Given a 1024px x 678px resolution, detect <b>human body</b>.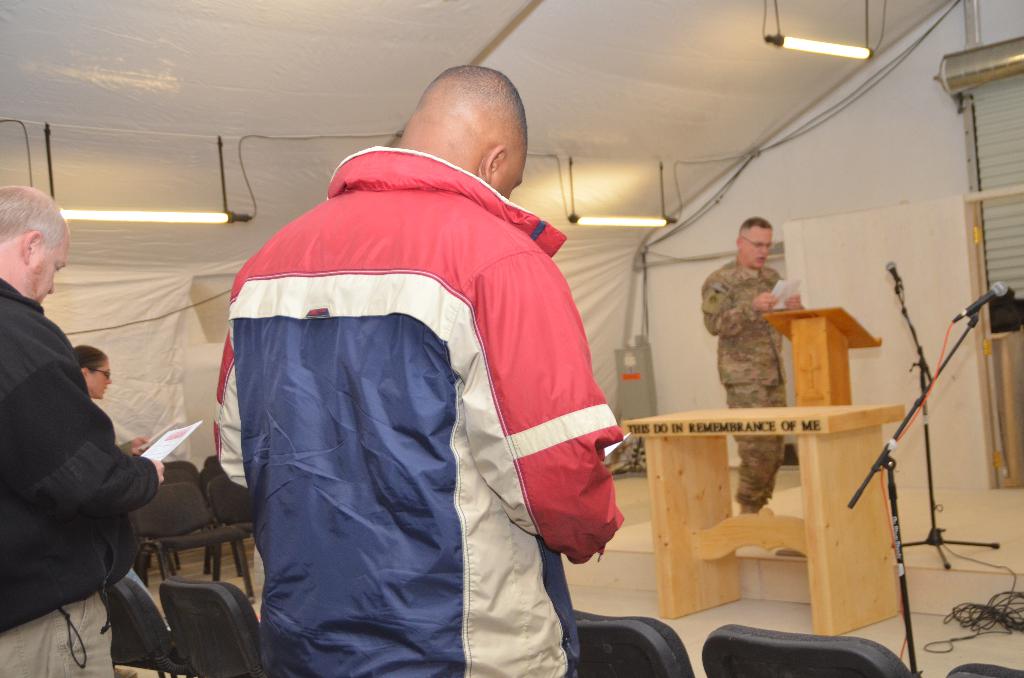
bbox(702, 257, 811, 520).
